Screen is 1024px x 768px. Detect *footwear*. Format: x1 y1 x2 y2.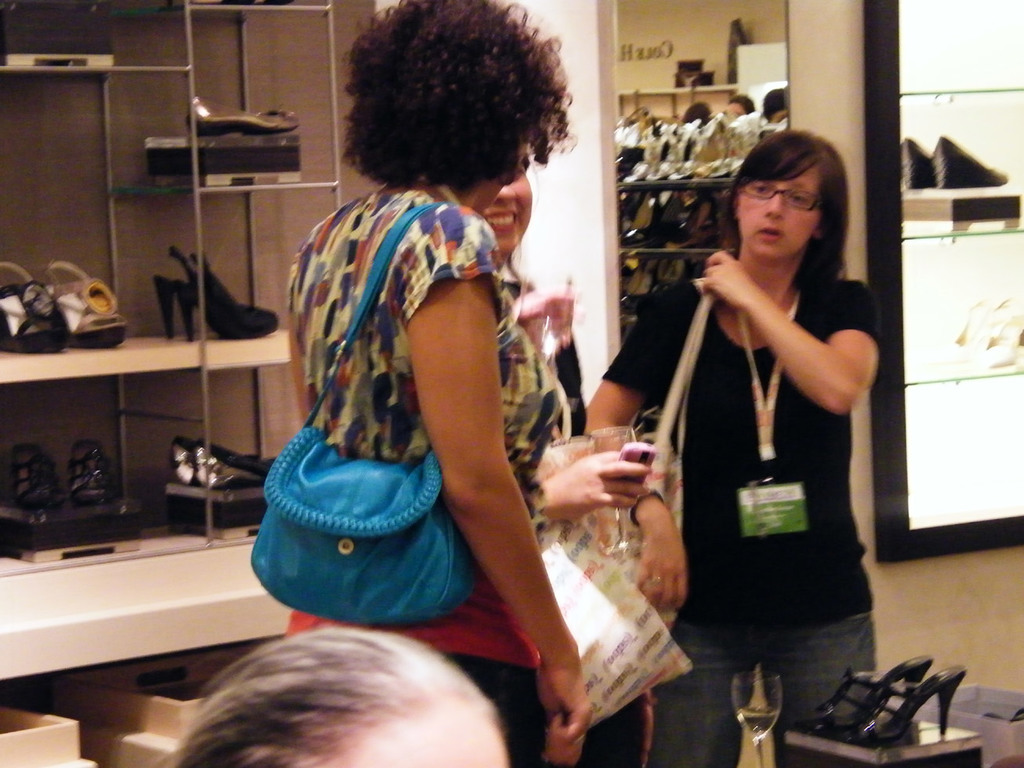
0 256 60 357.
